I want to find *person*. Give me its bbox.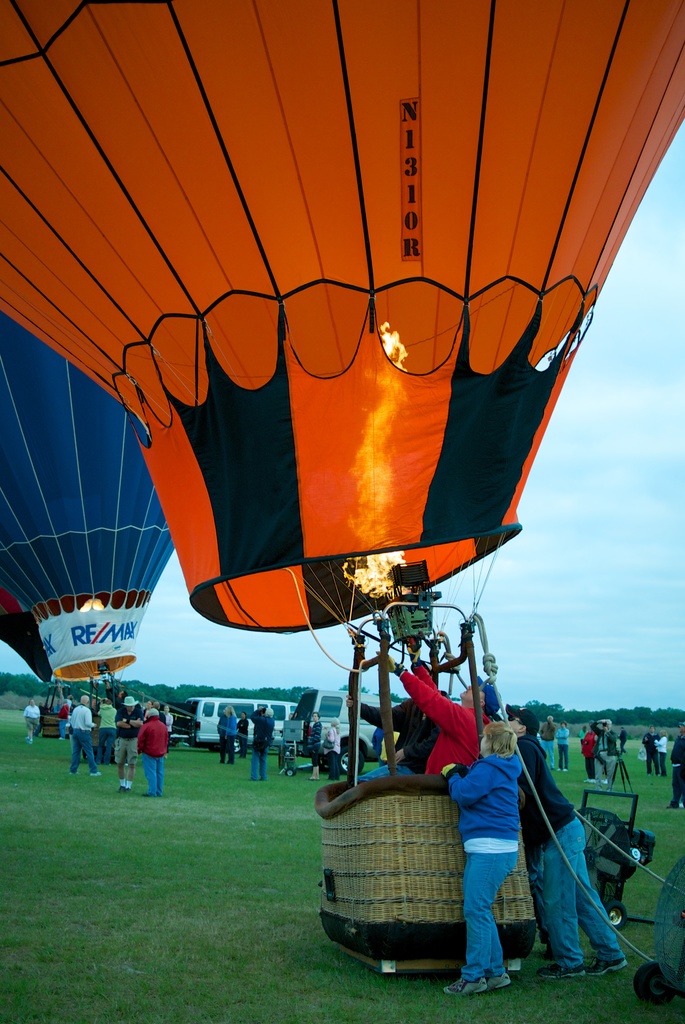
bbox(604, 726, 617, 781).
